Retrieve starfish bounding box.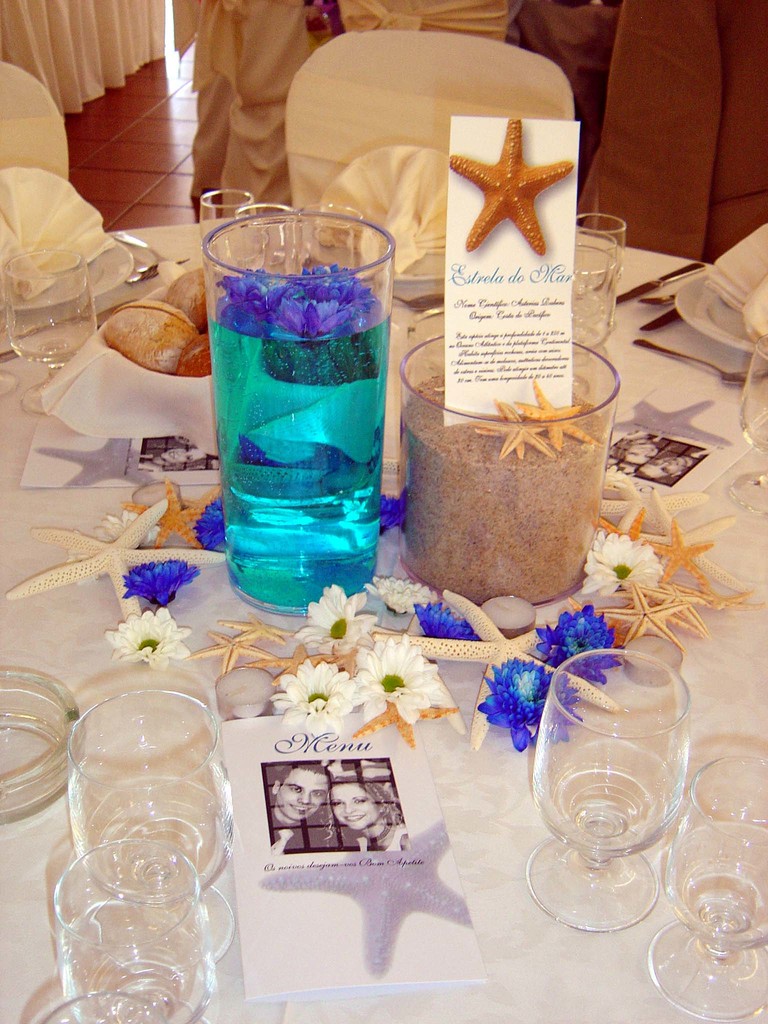
Bounding box: 602, 515, 647, 541.
